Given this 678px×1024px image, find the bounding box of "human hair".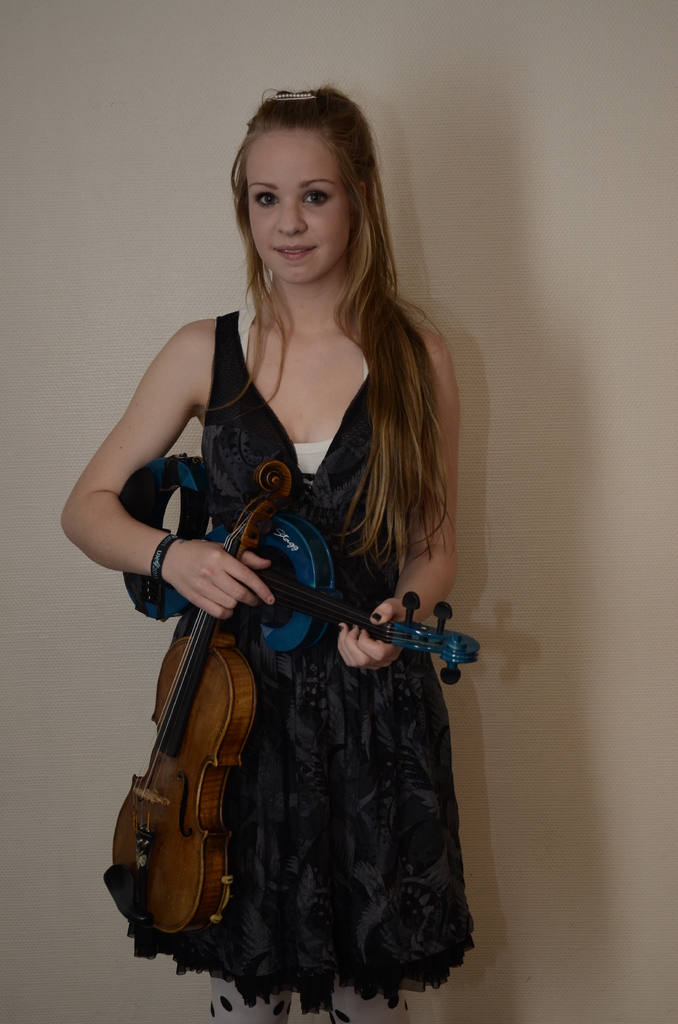
[x1=200, y1=83, x2=428, y2=524].
